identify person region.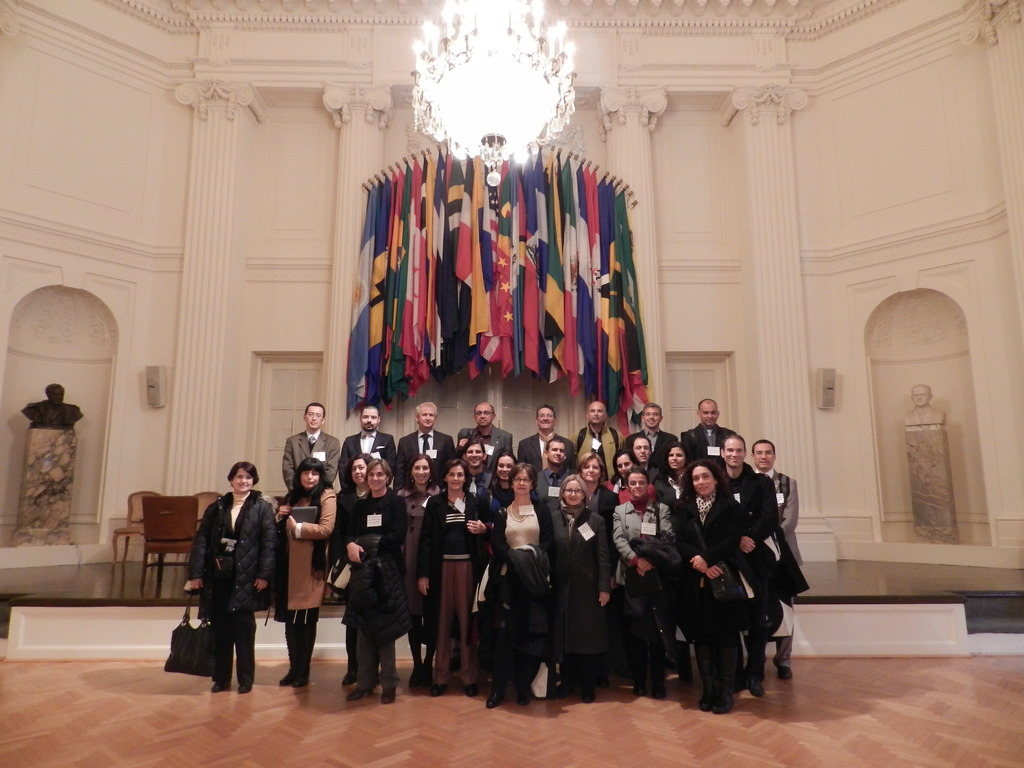
Region: [x1=675, y1=461, x2=745, y2=712].
